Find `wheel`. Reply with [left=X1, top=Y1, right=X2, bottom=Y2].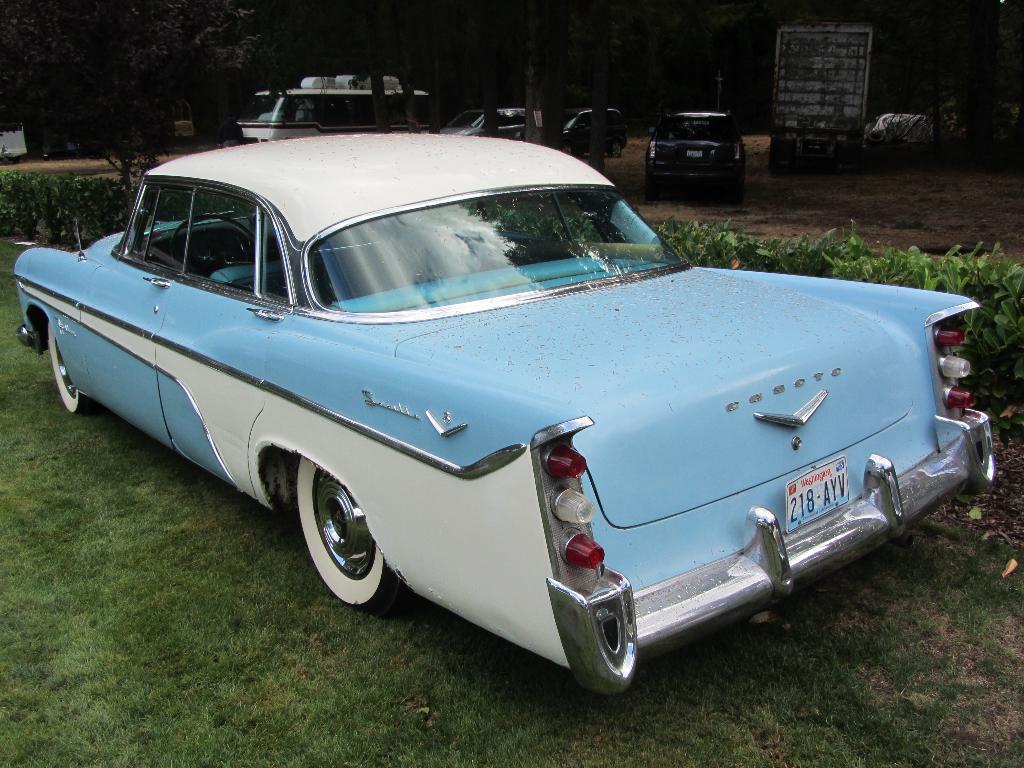
[left=292, top=452, right=405, bottom=616].
